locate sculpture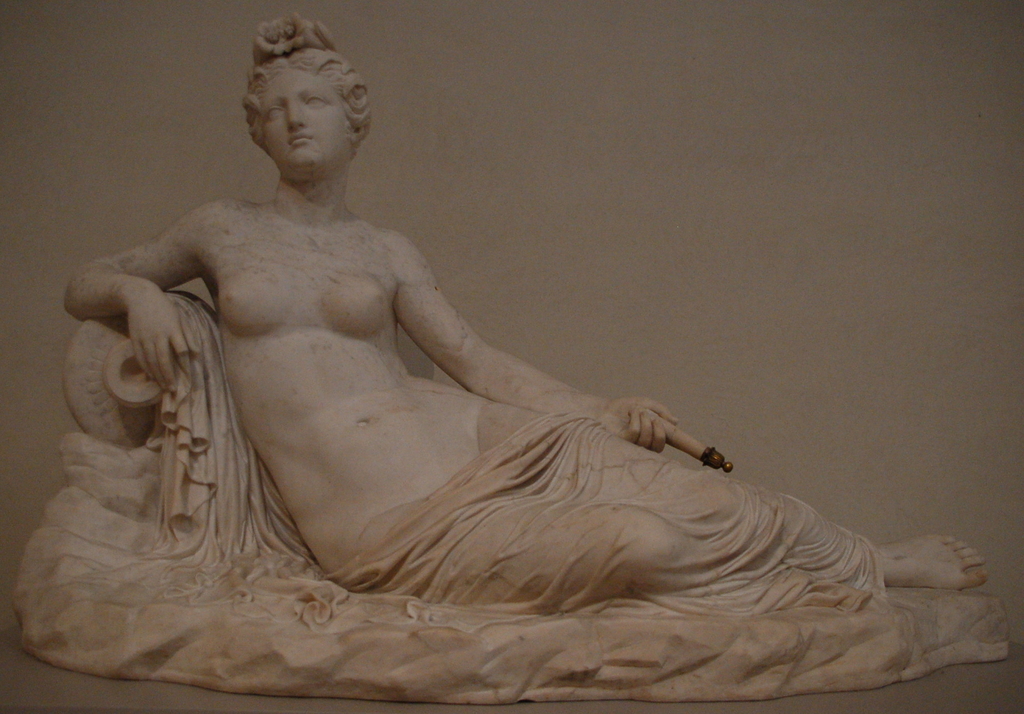
rect(15, 40, 978, 693)
